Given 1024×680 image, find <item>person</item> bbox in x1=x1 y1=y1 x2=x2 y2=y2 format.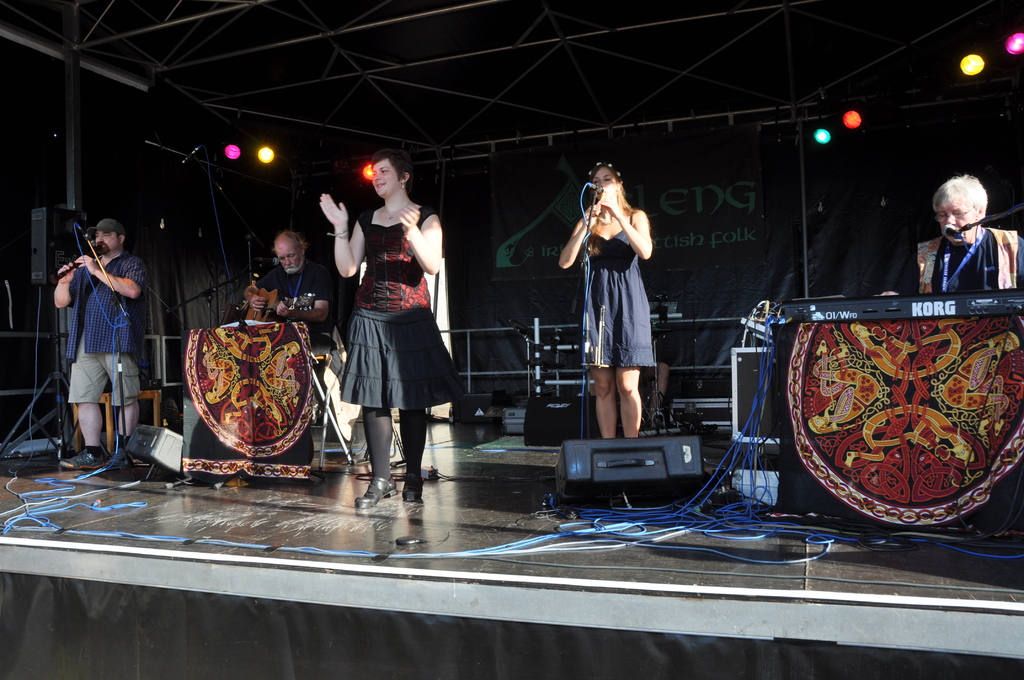
x1=321 y1=147 x2=467 y2=509.
